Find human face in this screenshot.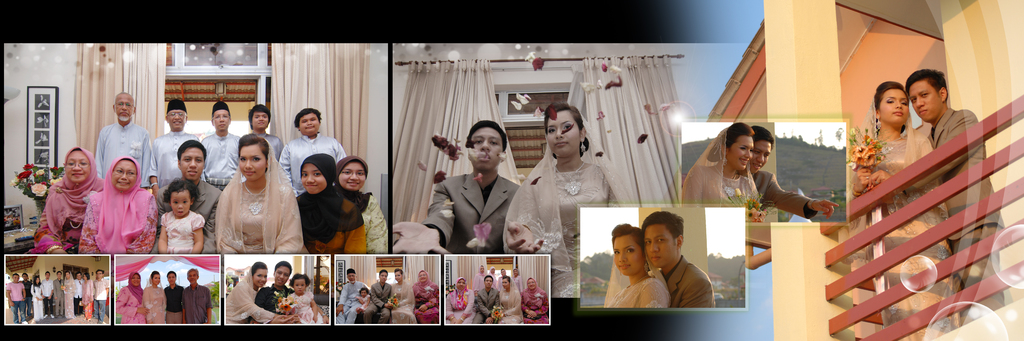
The bounding box for human face is (left=63, top=271, right=71, bottom=281).
